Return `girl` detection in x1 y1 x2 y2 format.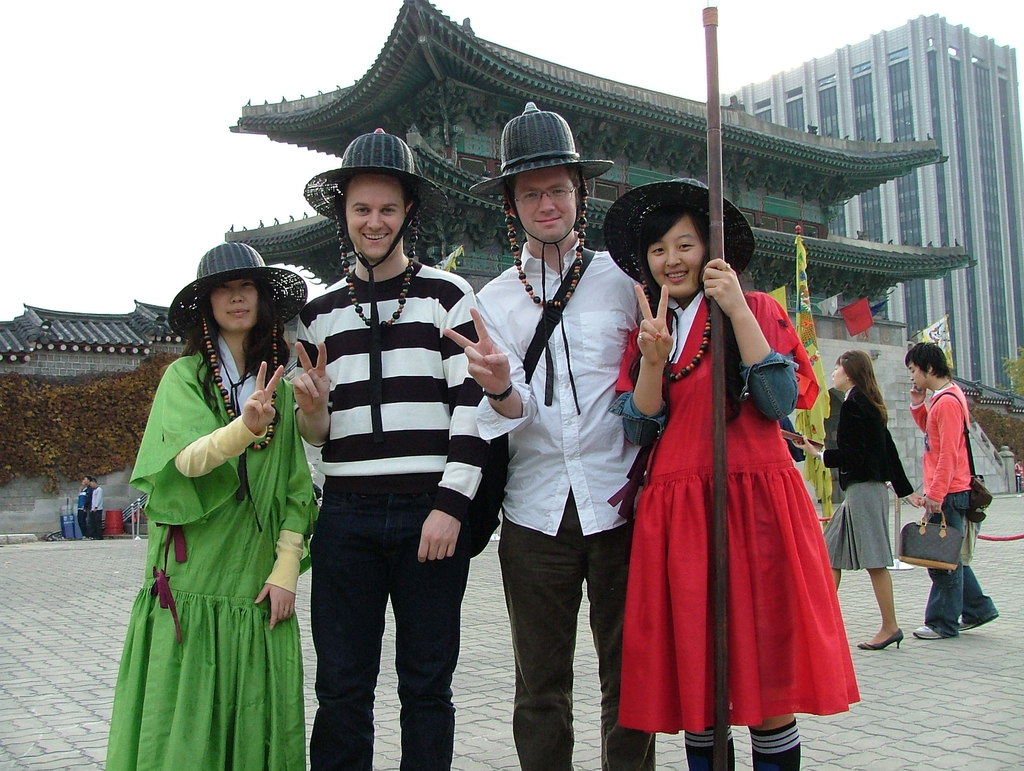
824 350 921 651.
